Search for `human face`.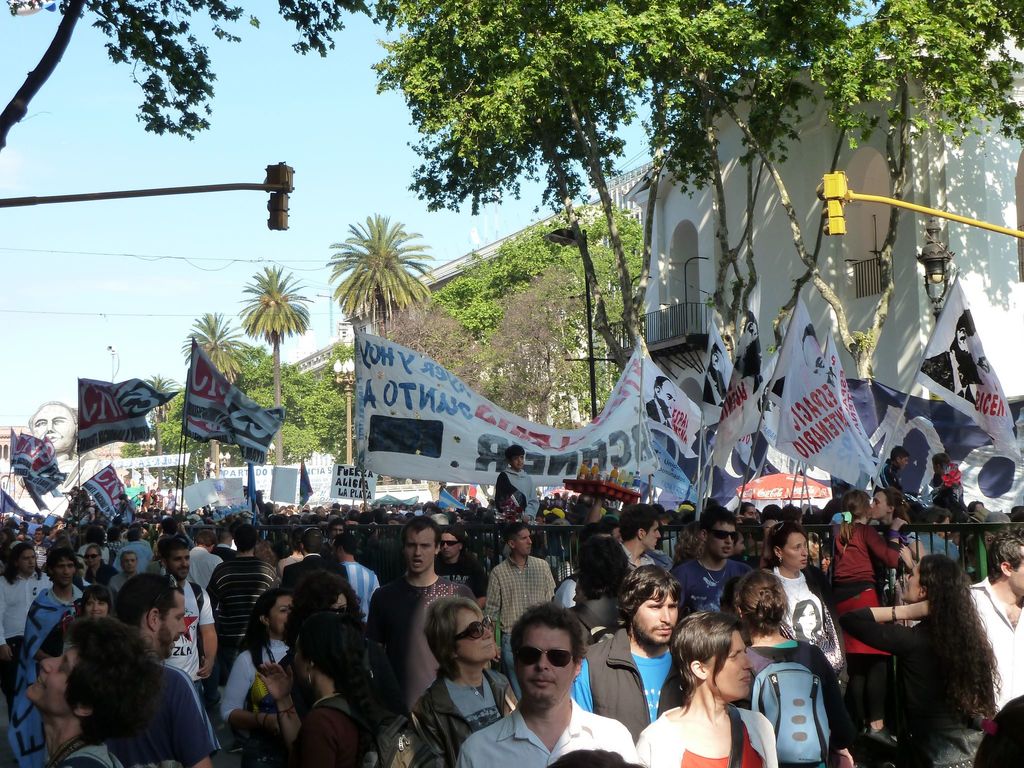
Found at box(510, 457, 524, 467).
